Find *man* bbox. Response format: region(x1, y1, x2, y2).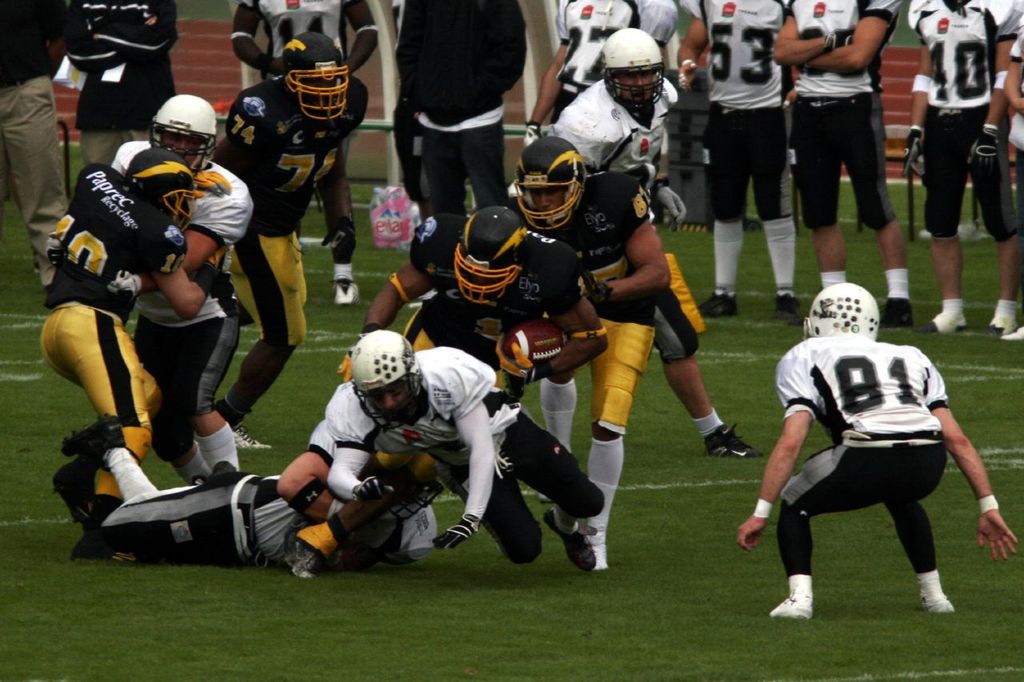
region(0, 0, 75, 293).
